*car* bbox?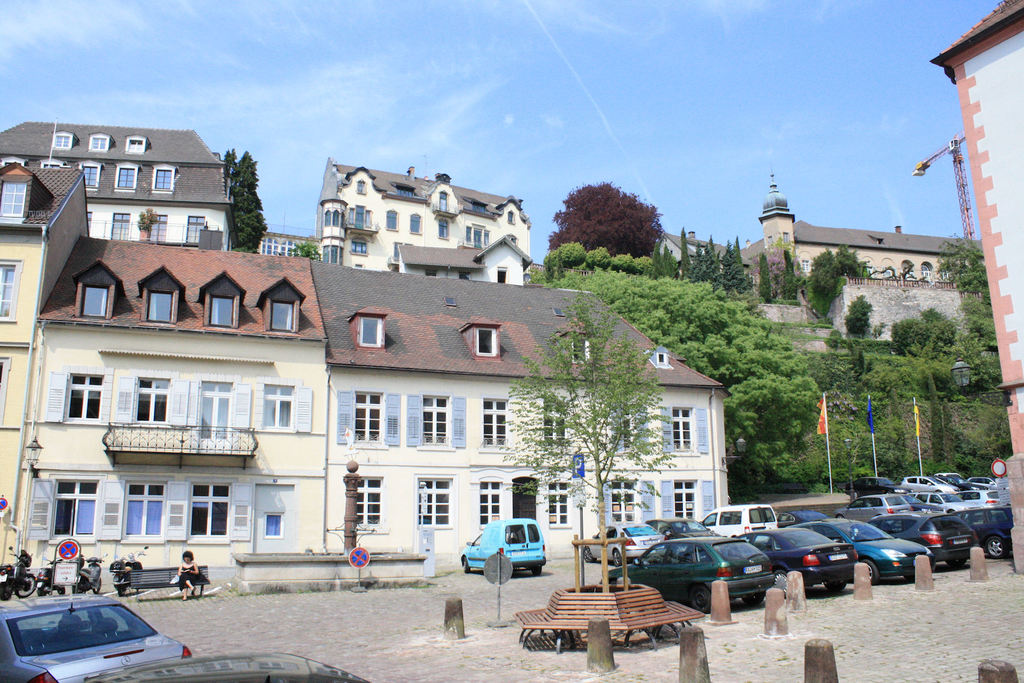
box=[0, 591, 177, 682]
